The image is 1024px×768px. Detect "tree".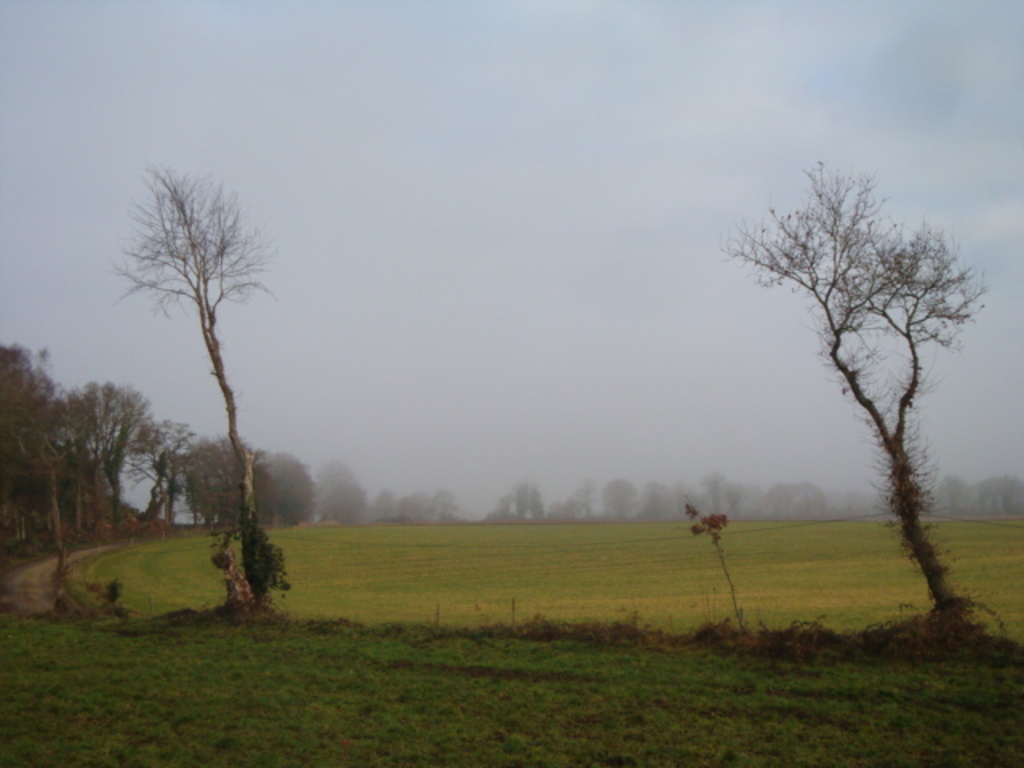
Detection: {"x1": 186, "y1": 438, "x2": 259, "y2": 523}.
